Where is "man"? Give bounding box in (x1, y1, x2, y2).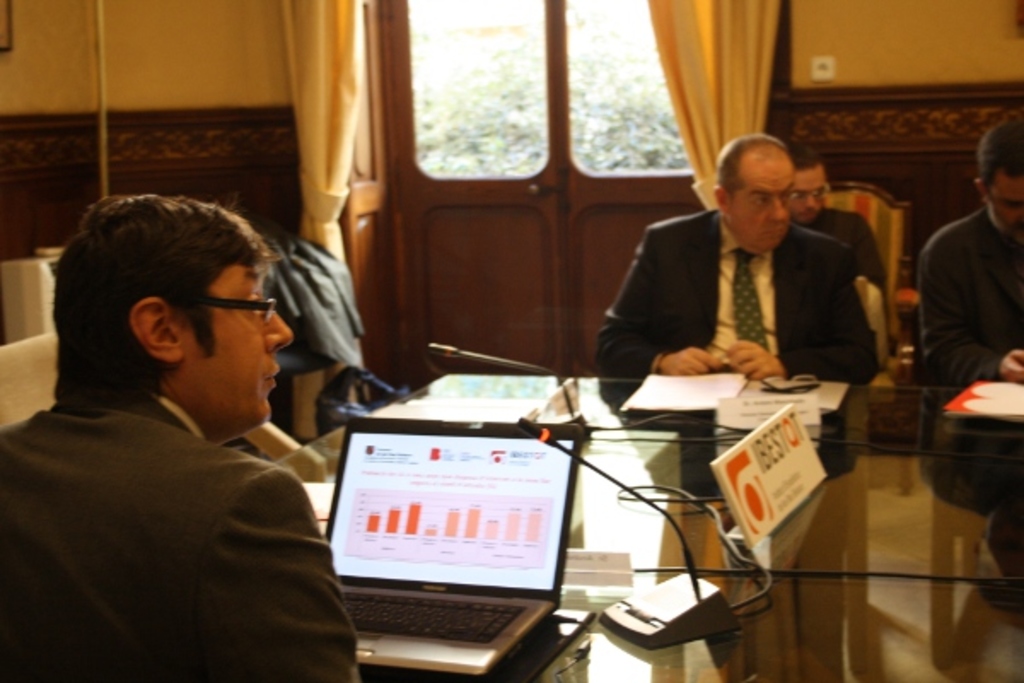
(787, 149, 891, 292).
